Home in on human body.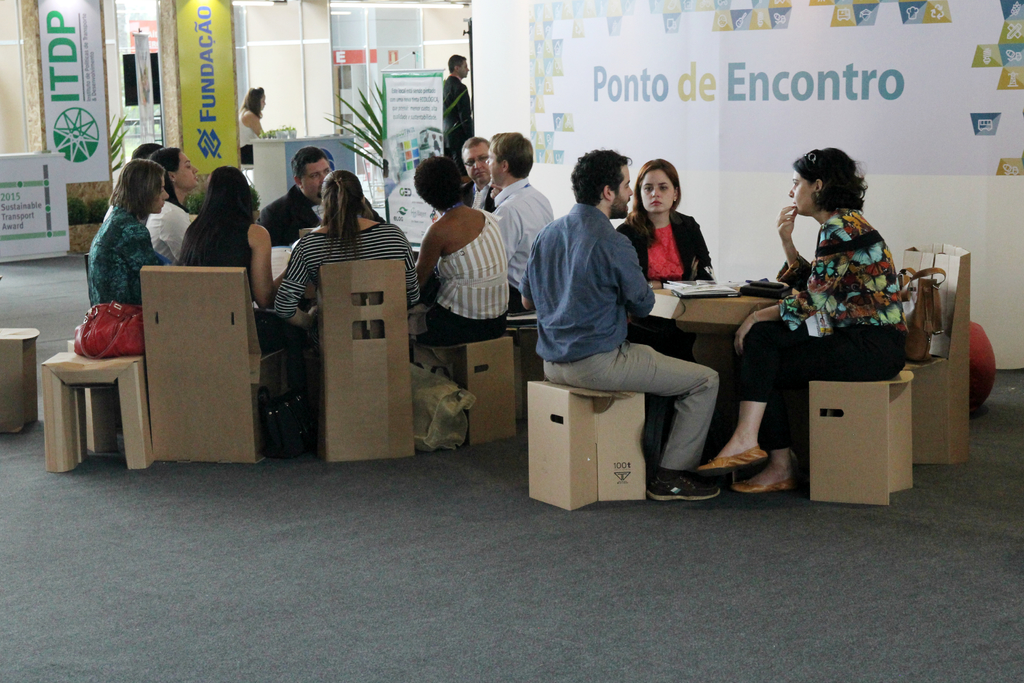
Homed in at <bbox>522, 146, 732, 506</bbox>.
